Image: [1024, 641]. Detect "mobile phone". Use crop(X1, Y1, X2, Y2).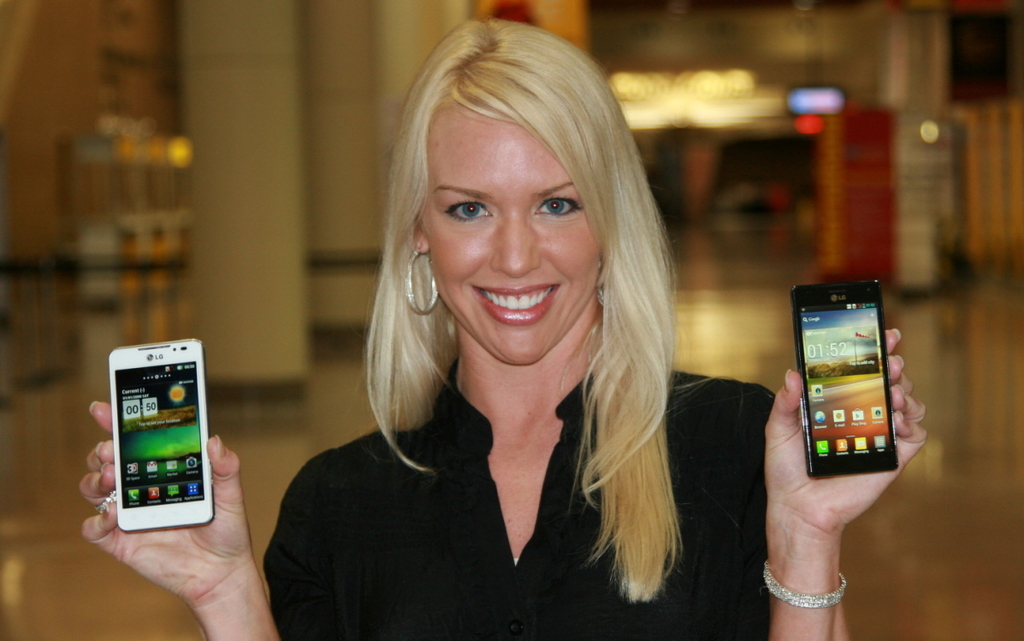
crop(789, 278, 903, 481).
